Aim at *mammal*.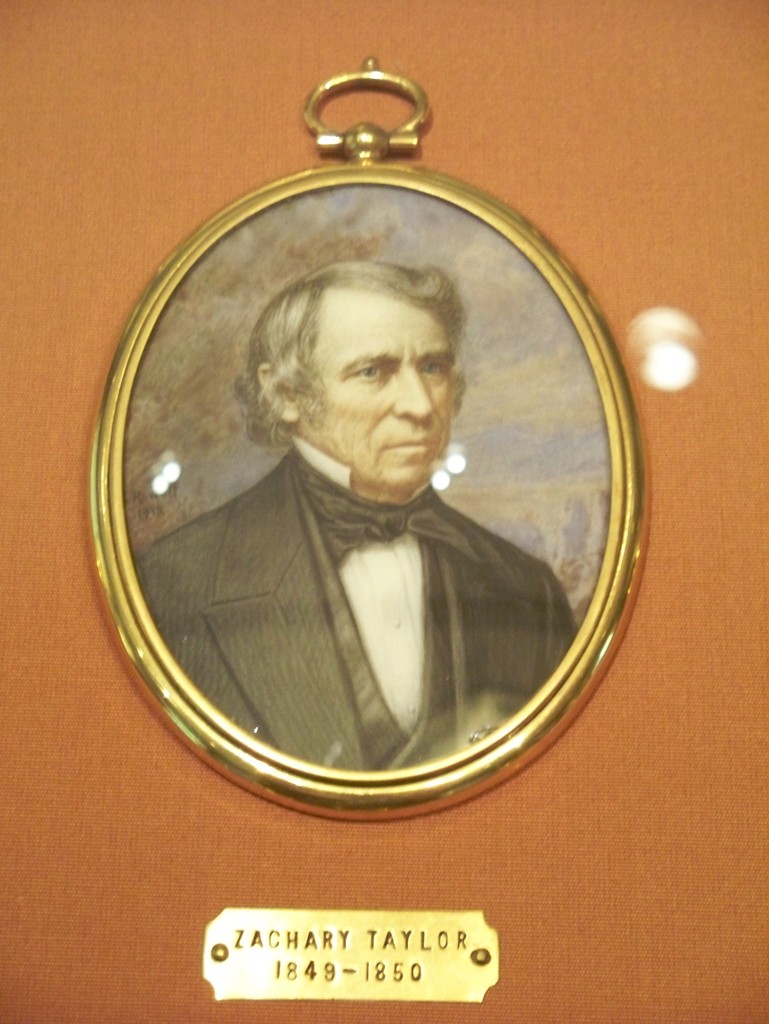
Aimed at rect(142, 237, 594, 803).
